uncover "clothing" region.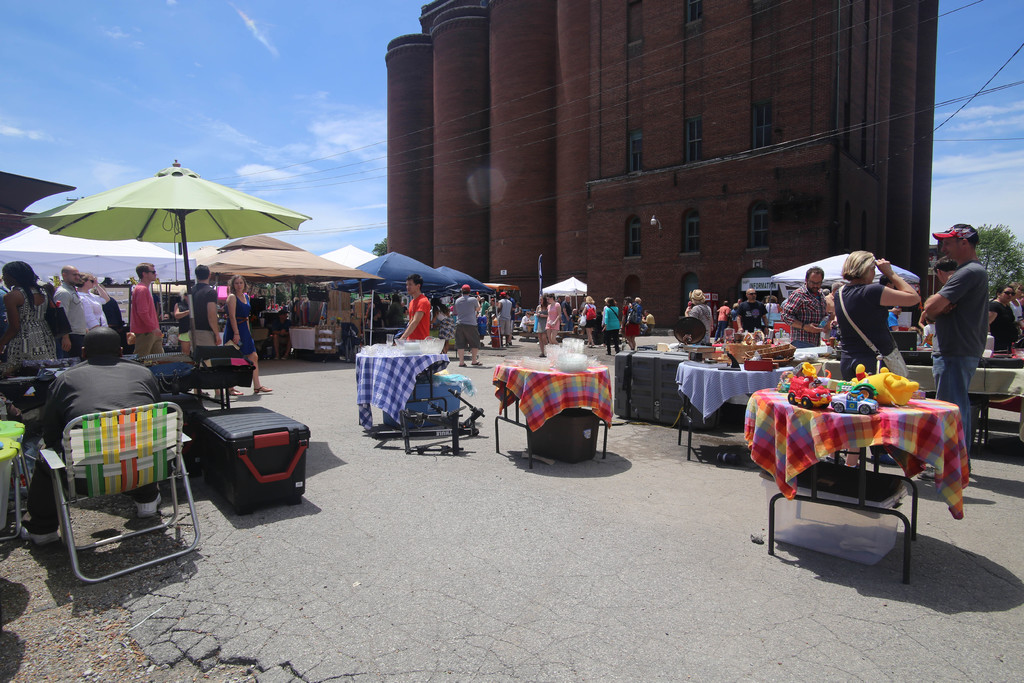
Uncovered: crop(543, 302, 559, 329).
